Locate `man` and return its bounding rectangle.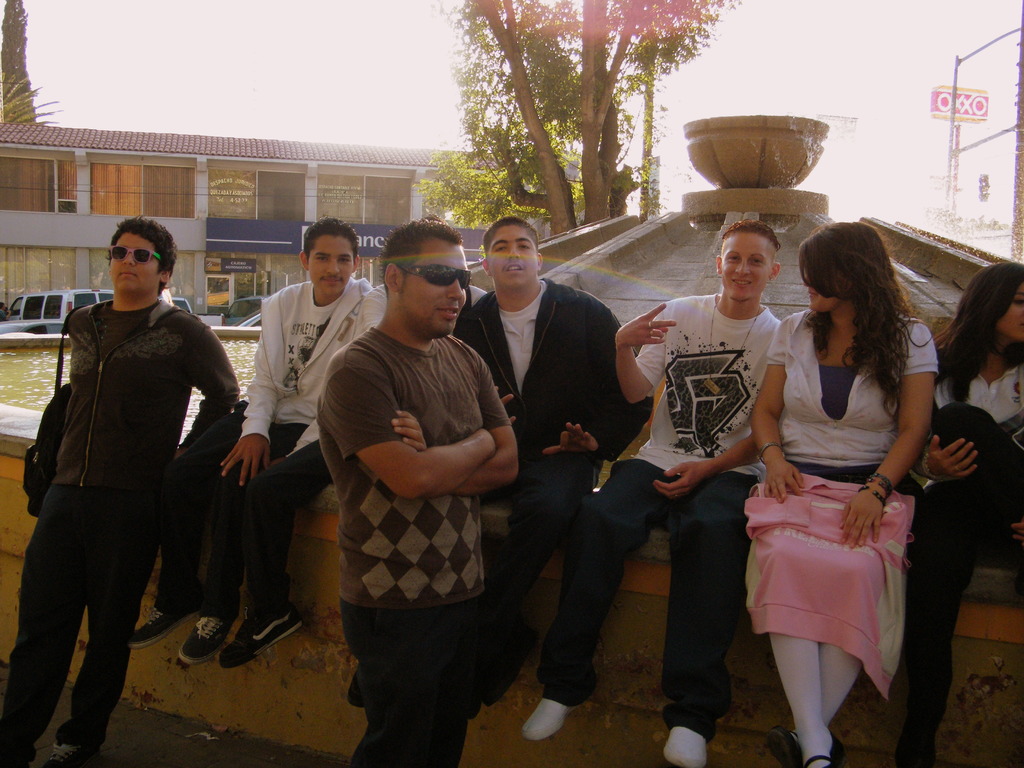
x1=129 y1=213 x2=378 y2=668.
